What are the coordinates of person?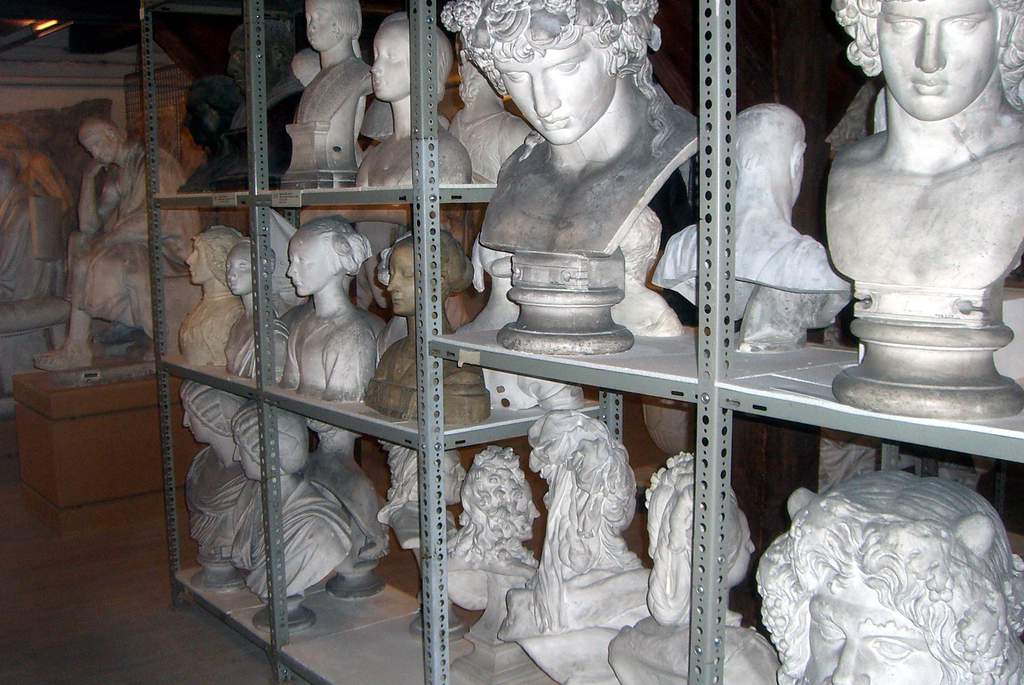
{"left": 826, "top": 3, "right": 1023, "bottom": 285}.
